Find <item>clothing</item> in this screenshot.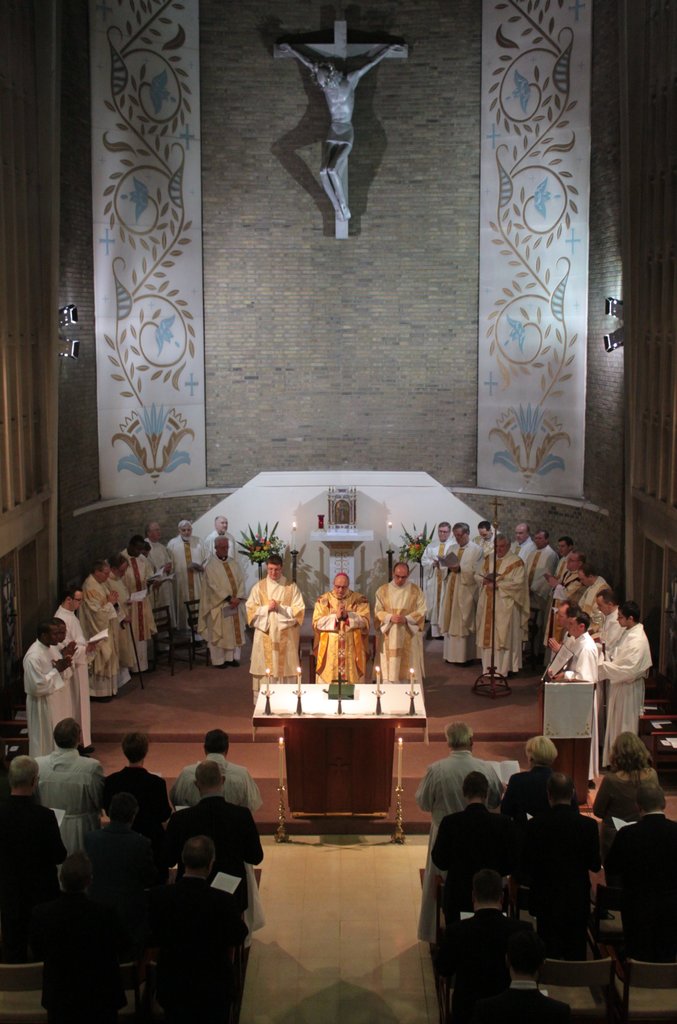
The bounding box for <item>clothing</item> is bbox=(418, 746, 498, 843).
